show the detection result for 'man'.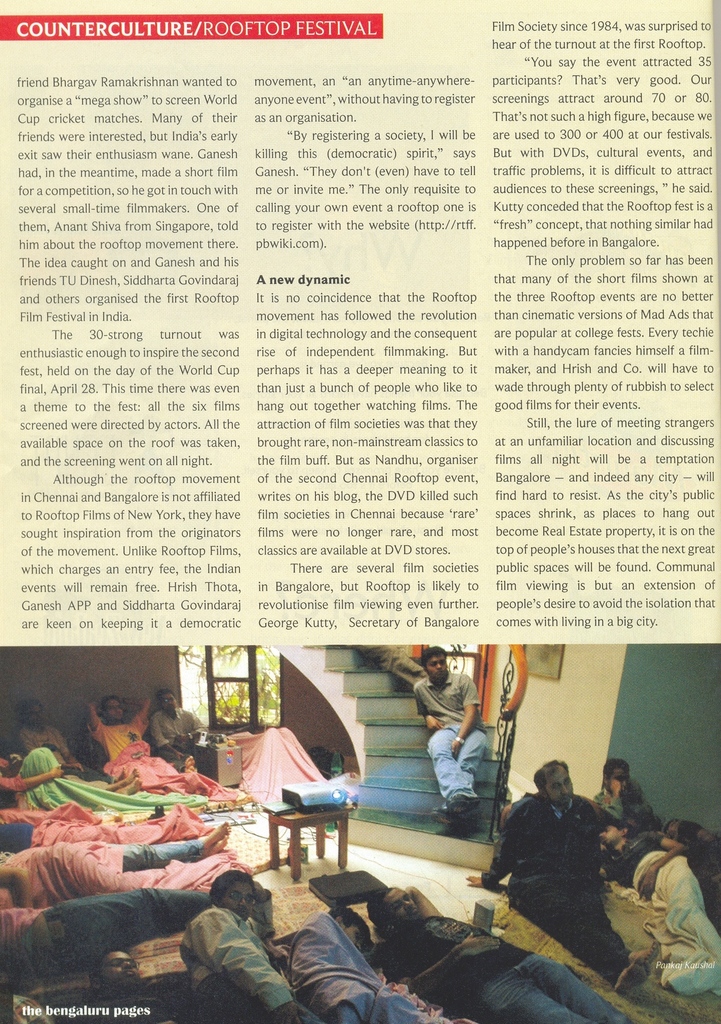
278/902/465/1023.
